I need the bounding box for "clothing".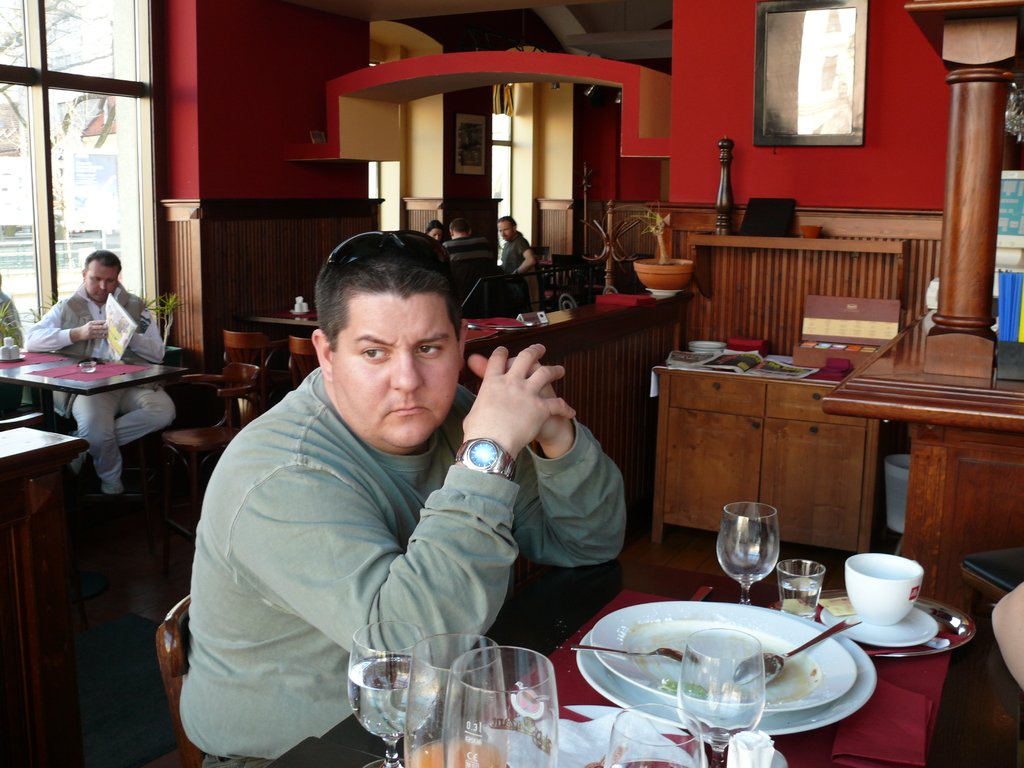
Here it is: l=169, t=307, r=549, b=745.
